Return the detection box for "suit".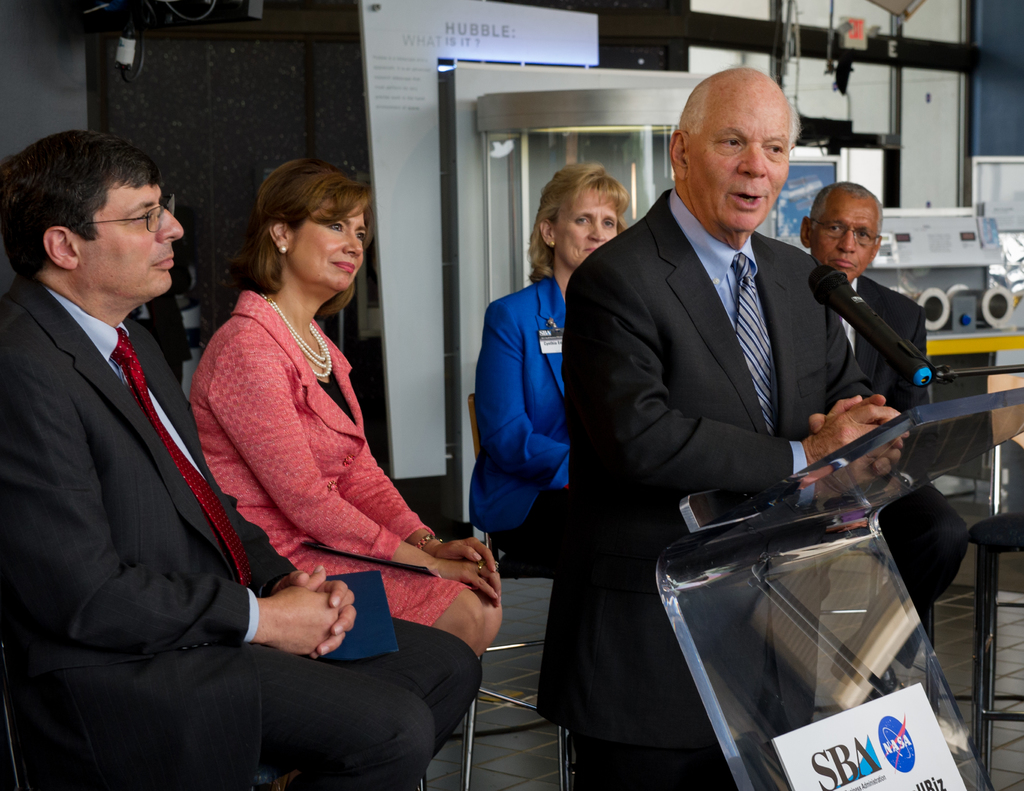
box(538, 180, 901, 790).
